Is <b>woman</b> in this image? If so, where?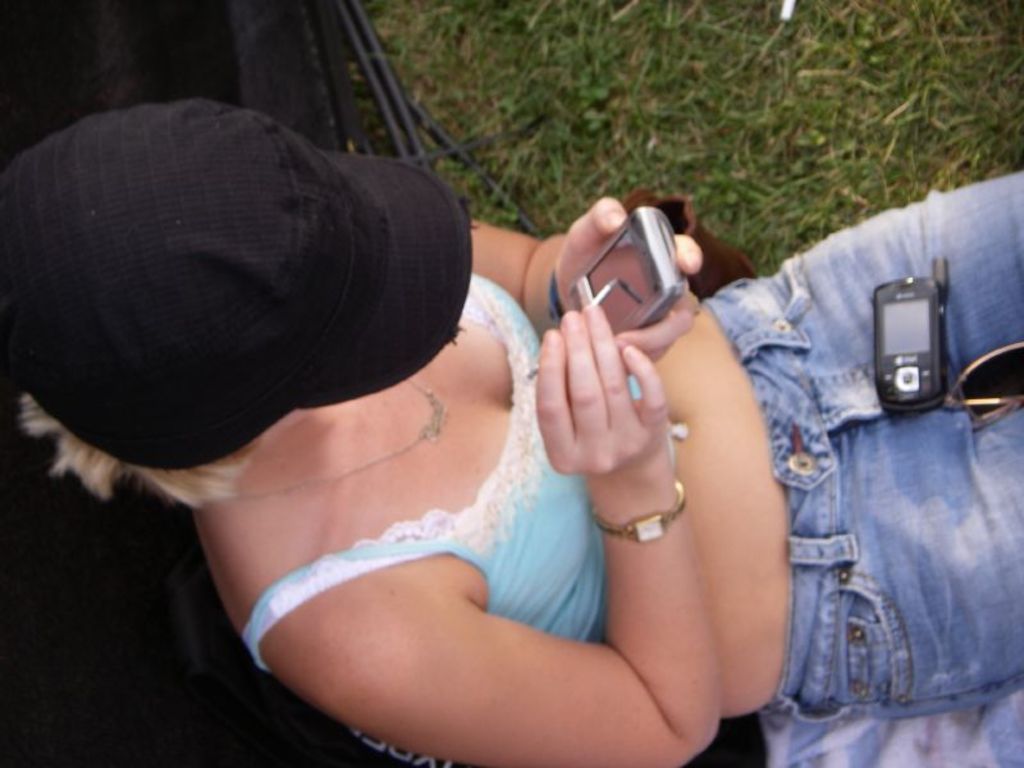
Yes, at bbox=[0, 104, 1023, 767].
